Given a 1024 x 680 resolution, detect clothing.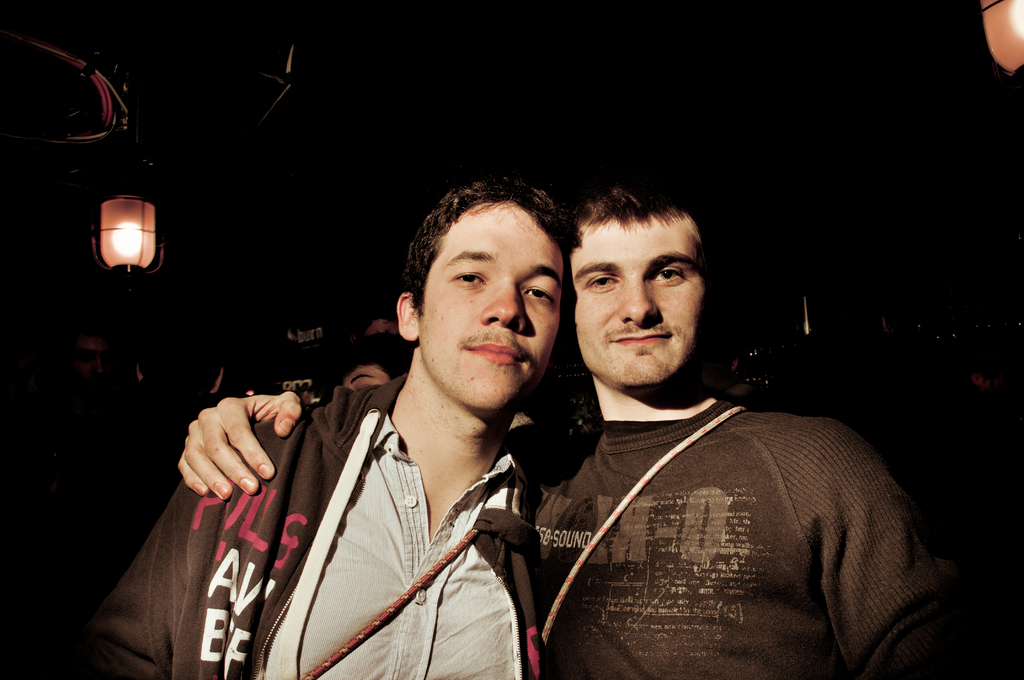
select_region(504, 400, 973, 679).
